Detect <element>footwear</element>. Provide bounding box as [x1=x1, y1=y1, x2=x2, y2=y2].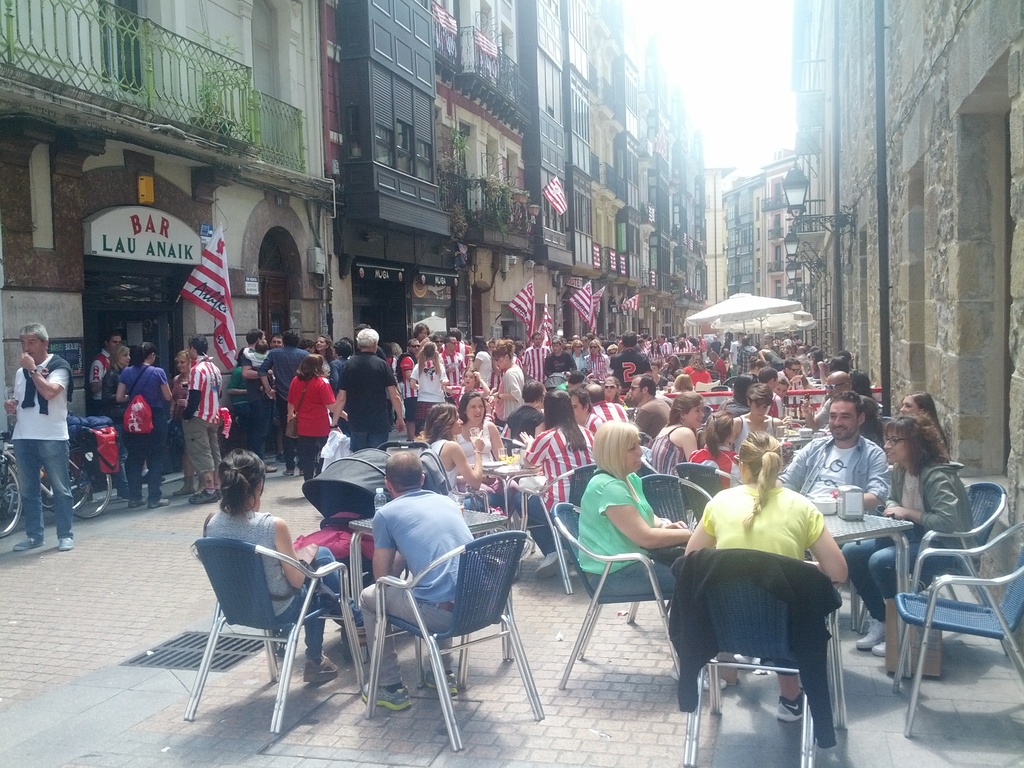
[x1=733, y1=653, x2=755, y2=671].
